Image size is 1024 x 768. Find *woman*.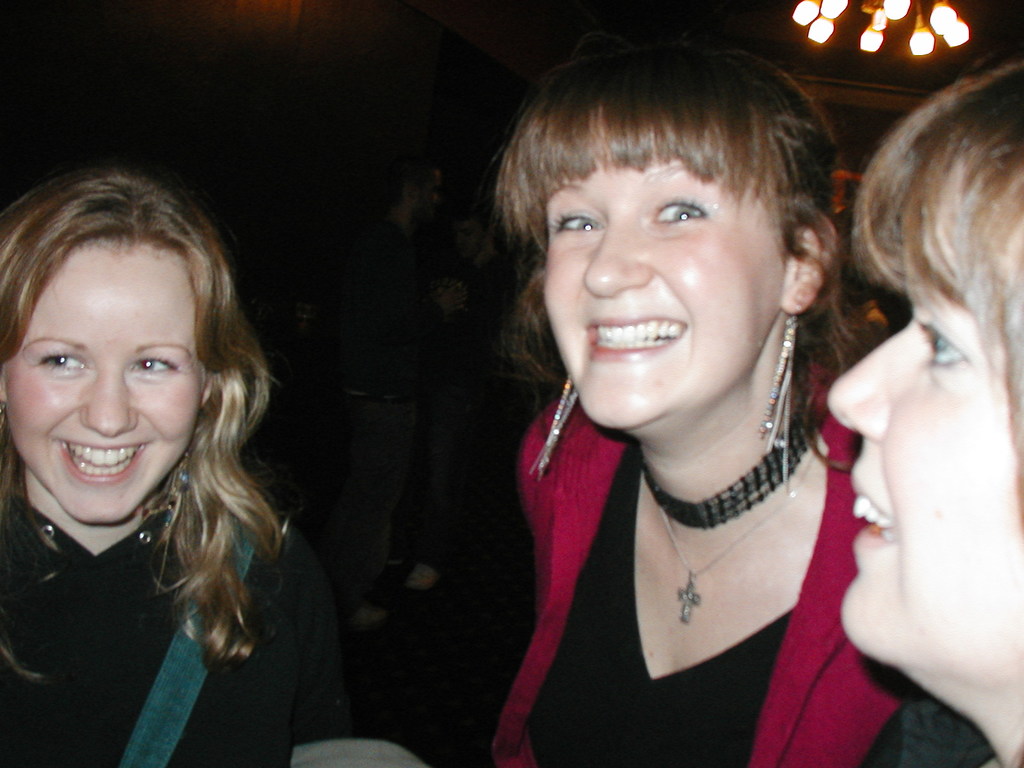
332, 49, 923, 767.
